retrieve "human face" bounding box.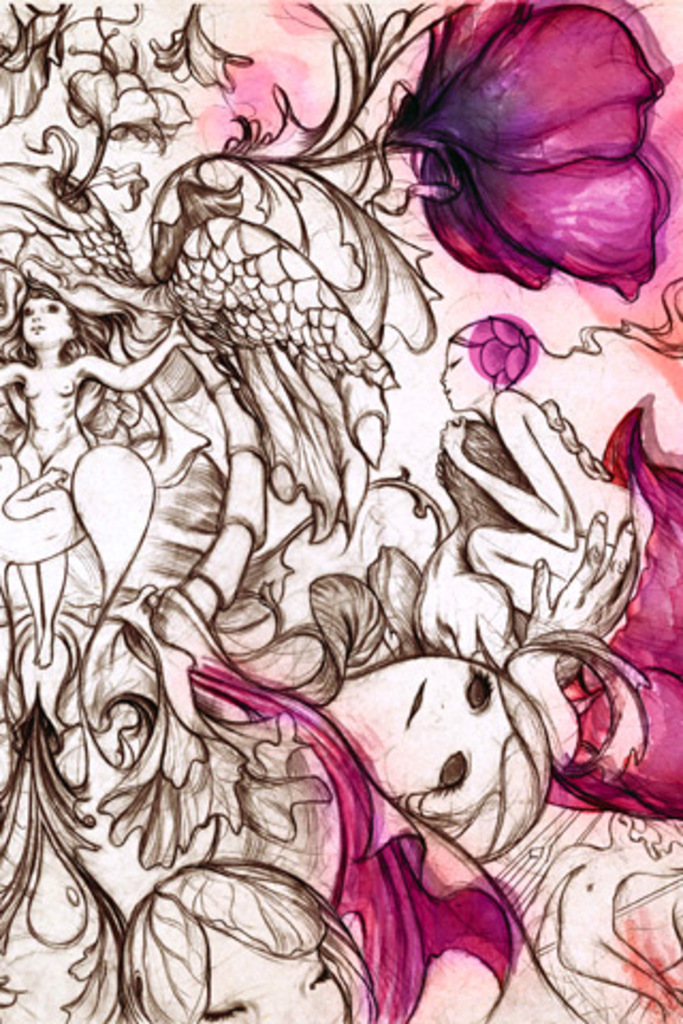
Bounding box: 337 657 512 843.
